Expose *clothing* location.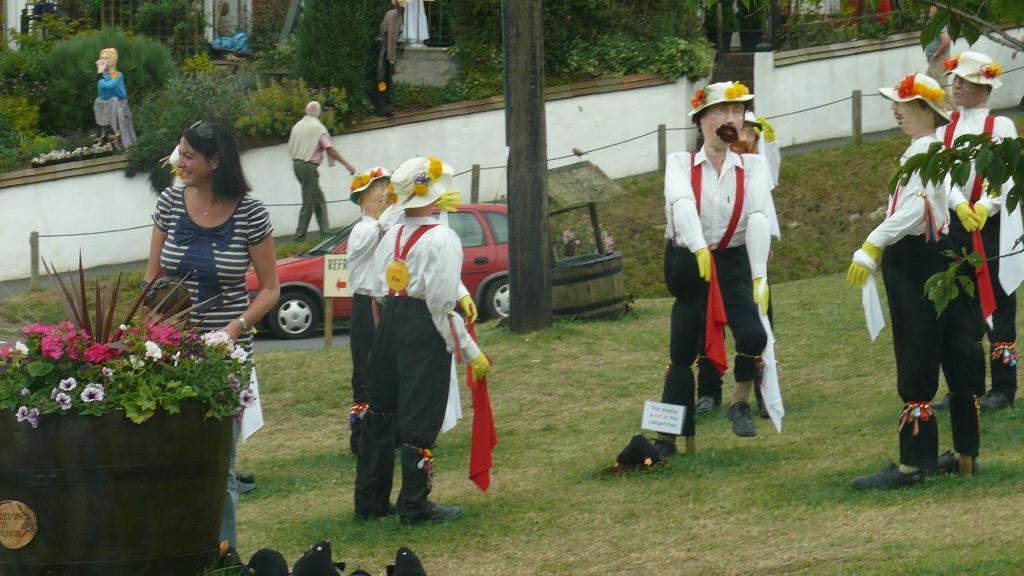
Exposed at rect(340, 196, 402, 426).
